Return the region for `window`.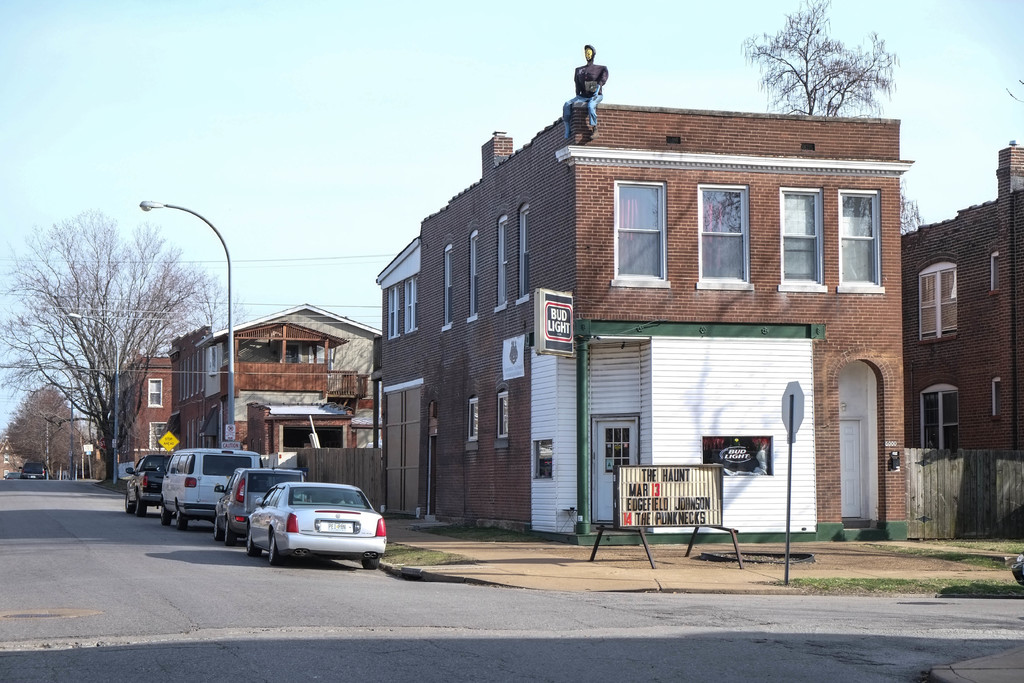
rect(441, 243, 452, 335).
